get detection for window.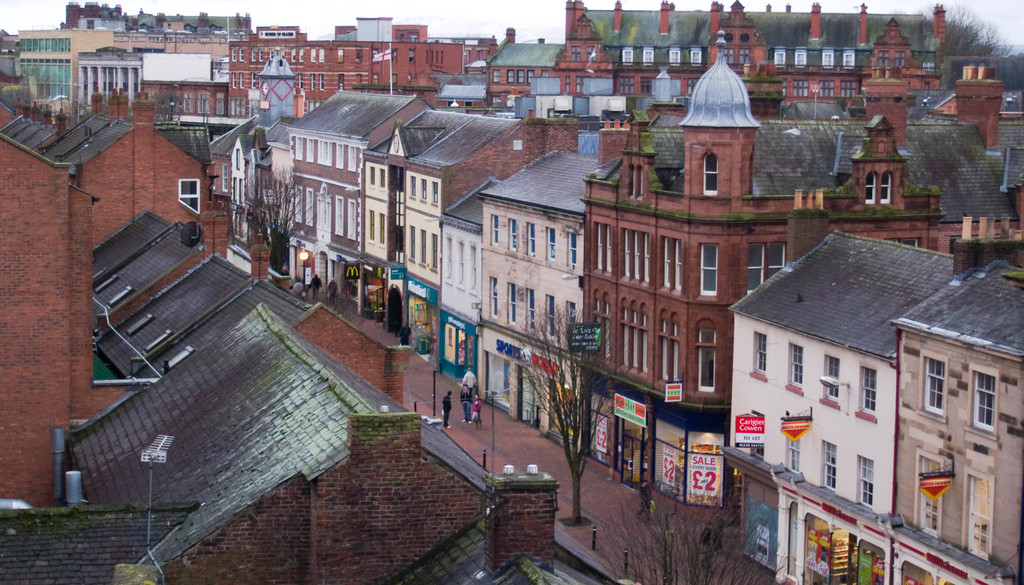
Detection: {"left": 548, "top": 228, "right": 557, "bottom": 264}.
